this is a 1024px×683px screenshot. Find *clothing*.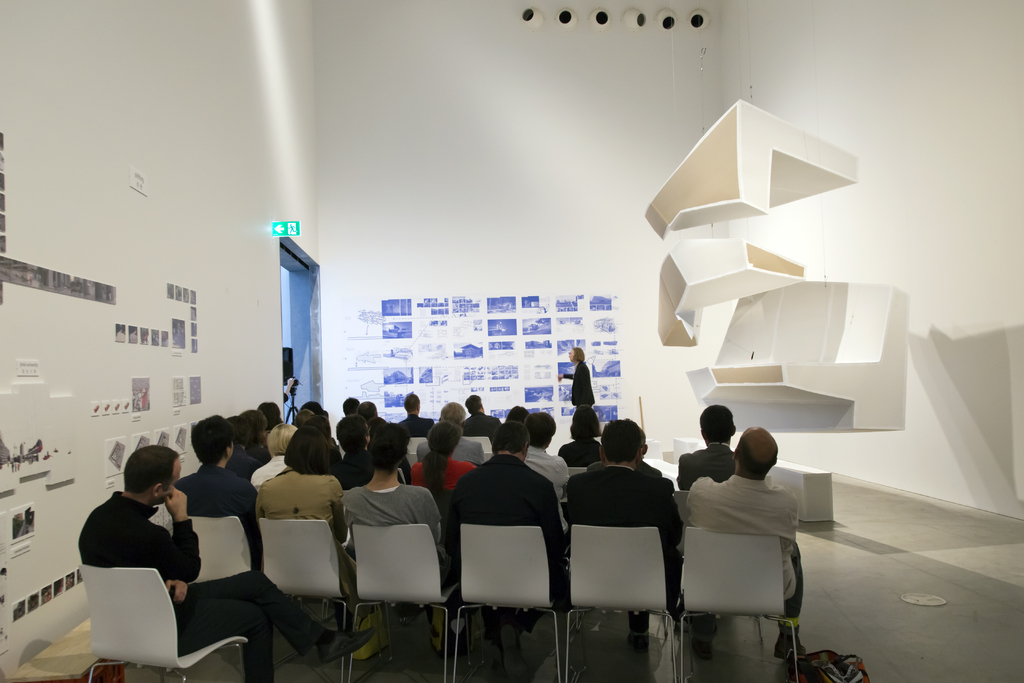
Bounding box: box(328, 468, 436, 616).
